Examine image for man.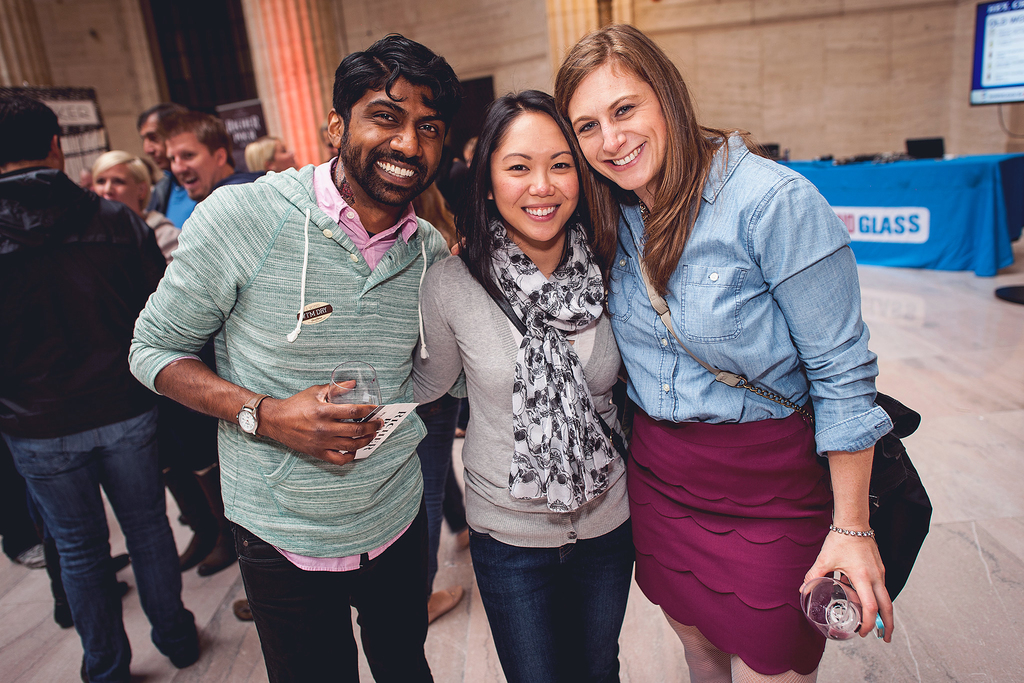
Examination result: <box>0,92,215,682</box>.
